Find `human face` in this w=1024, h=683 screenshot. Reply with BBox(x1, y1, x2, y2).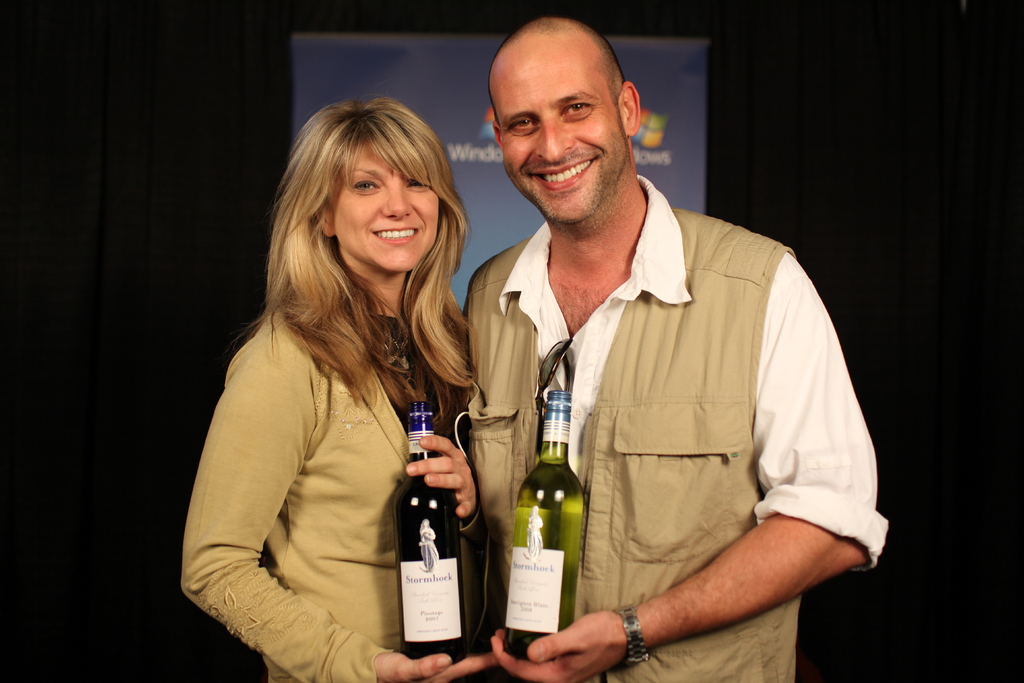
BBox(336, 138, 436, 275).
